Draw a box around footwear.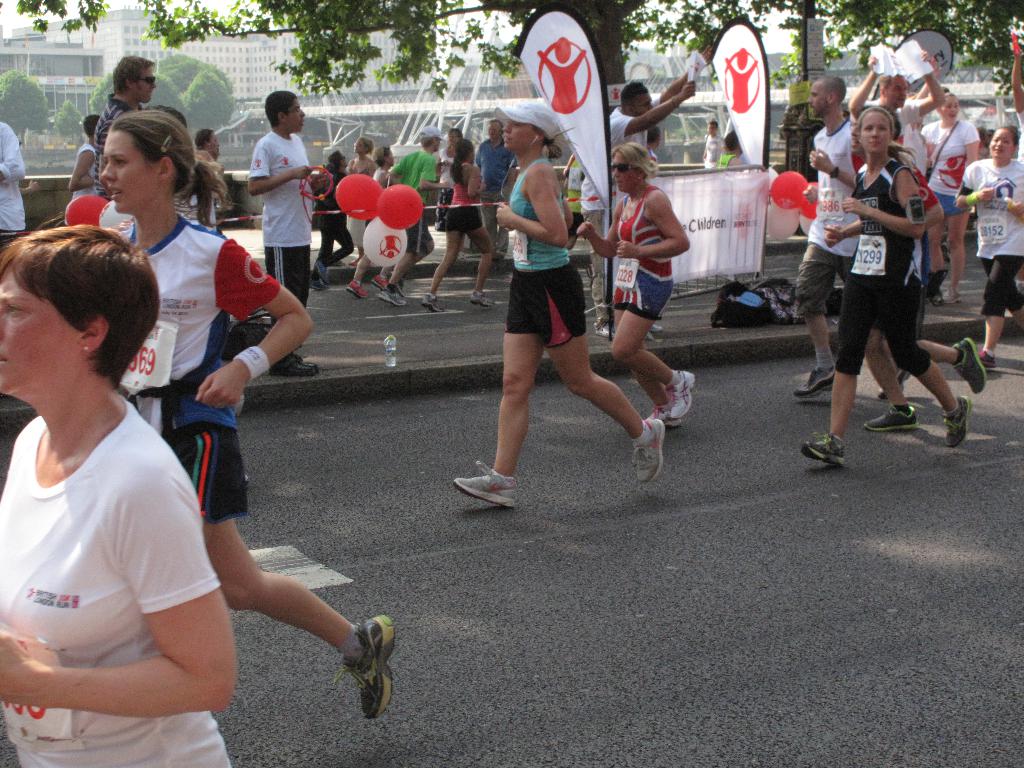
x1=650, y1=404, x2=676, y2=430.
